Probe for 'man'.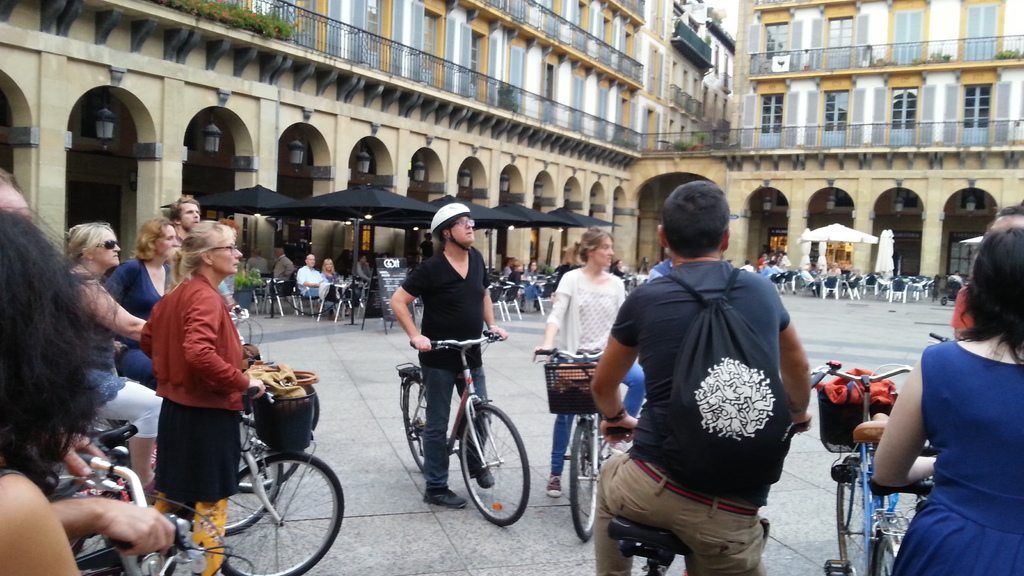
Probe result: 387, 203, 504, 506.
